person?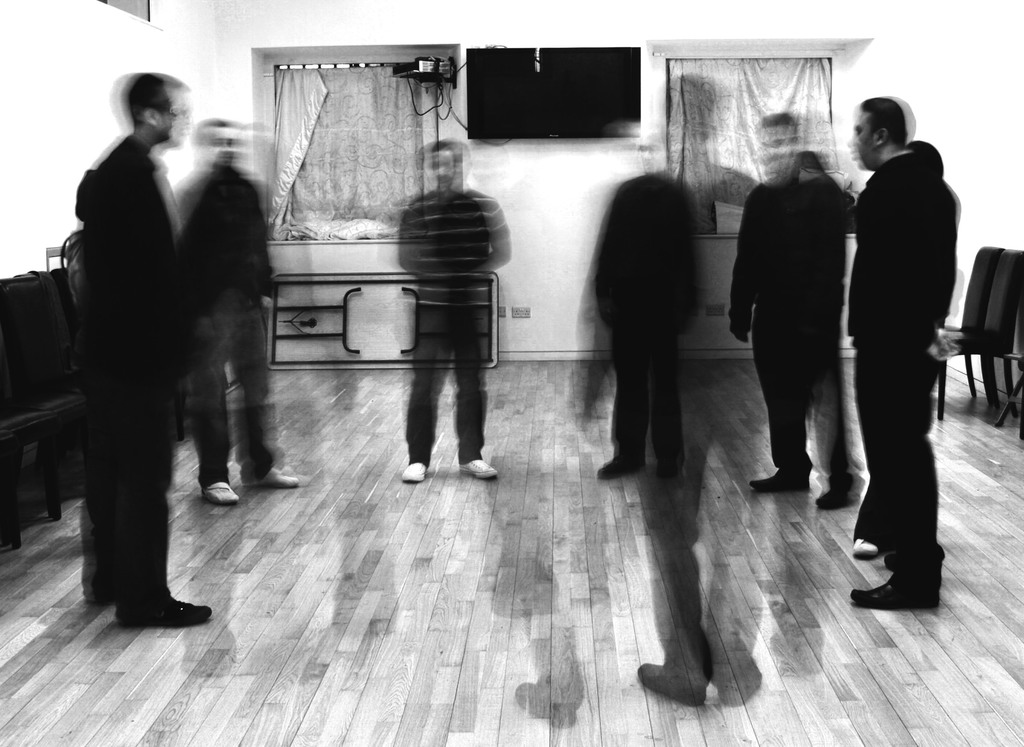
[846, 140, 964, 560]
